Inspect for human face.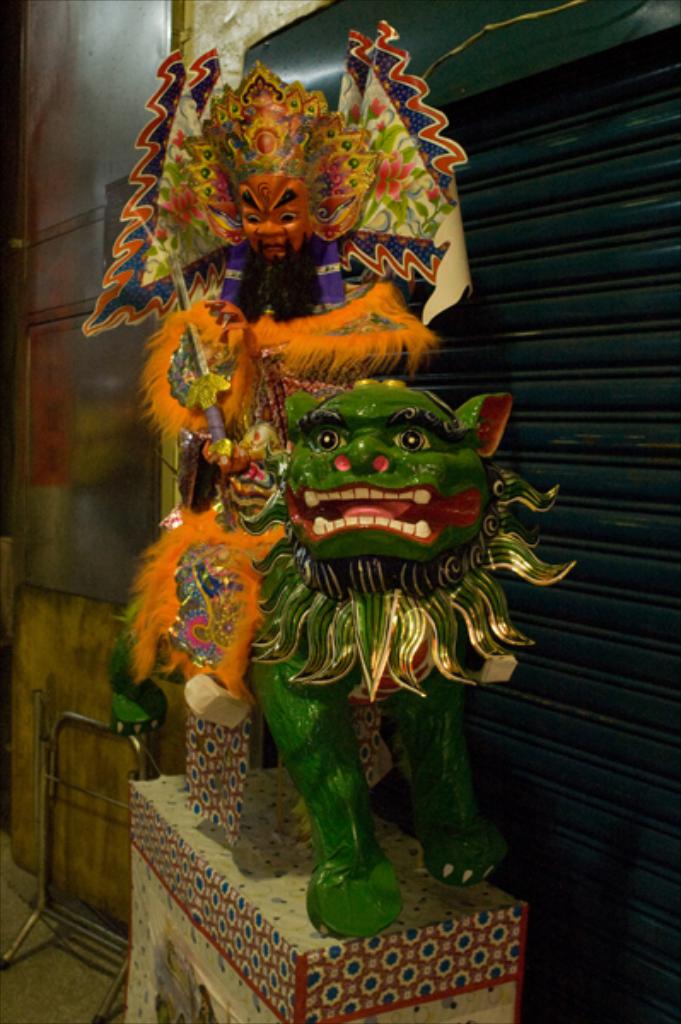
Inspection: 242:167:304:265.
